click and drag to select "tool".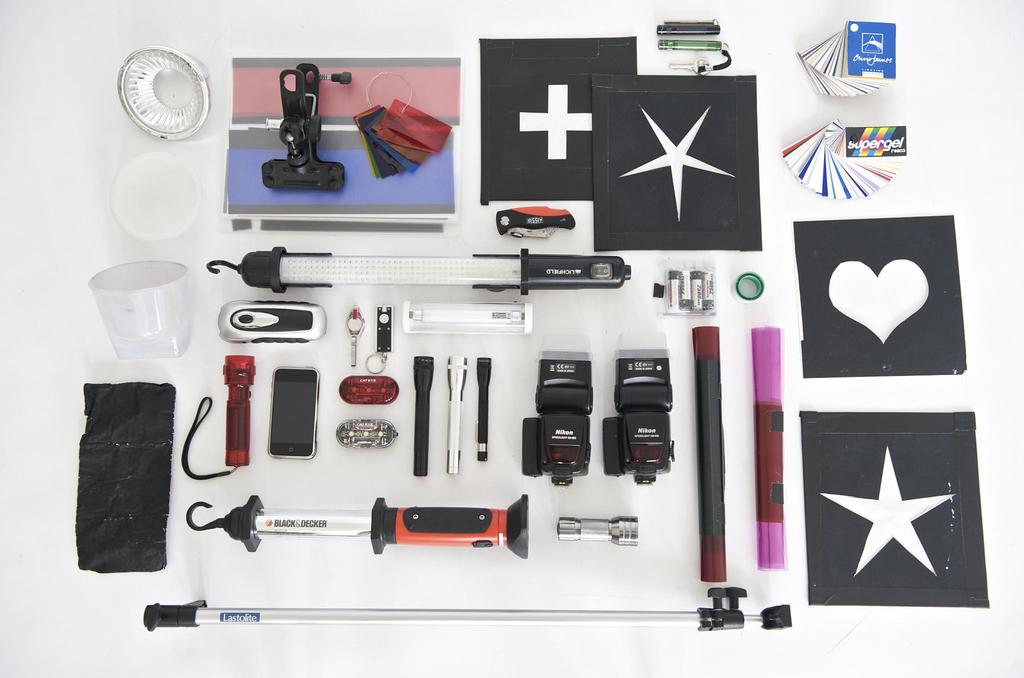
Selection: BBox(497, 206, 572, 242).
